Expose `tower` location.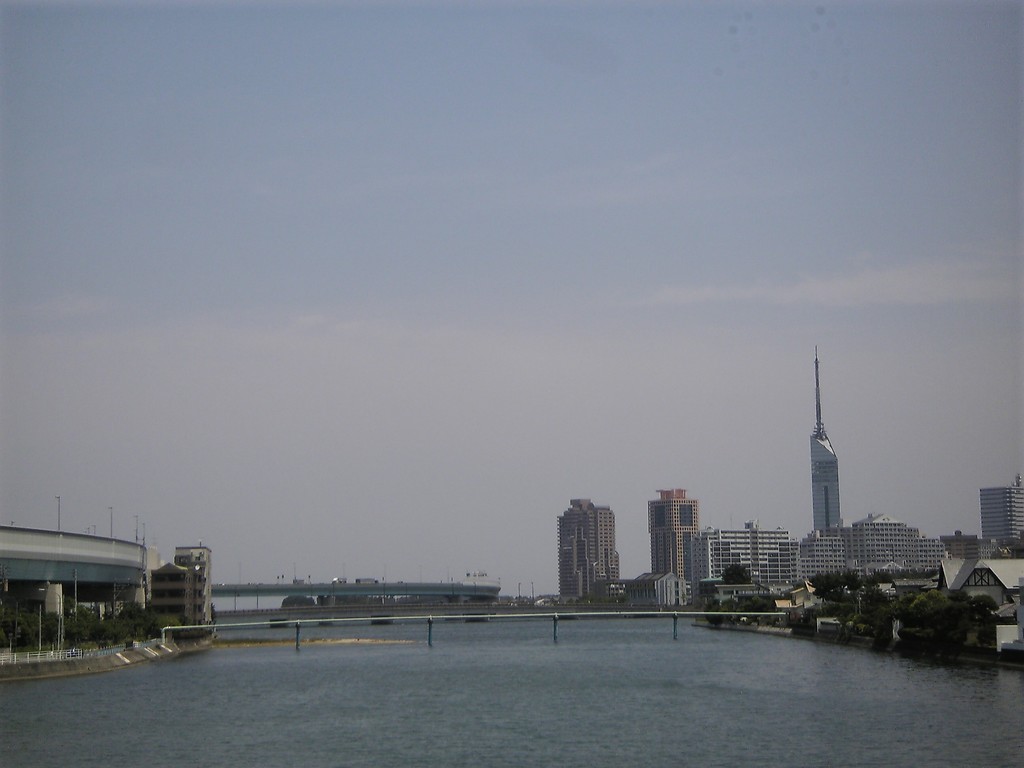
Exposed at bbox=(541, 484, 627, 608).
